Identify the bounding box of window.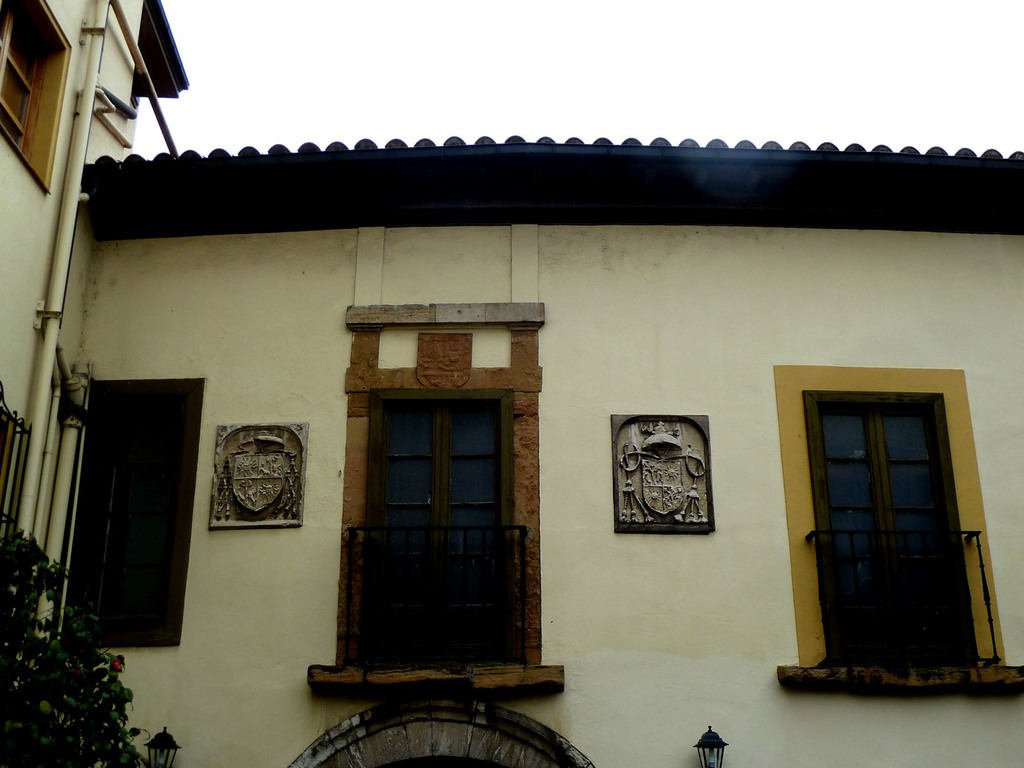
(0, 0, 70, 189).
